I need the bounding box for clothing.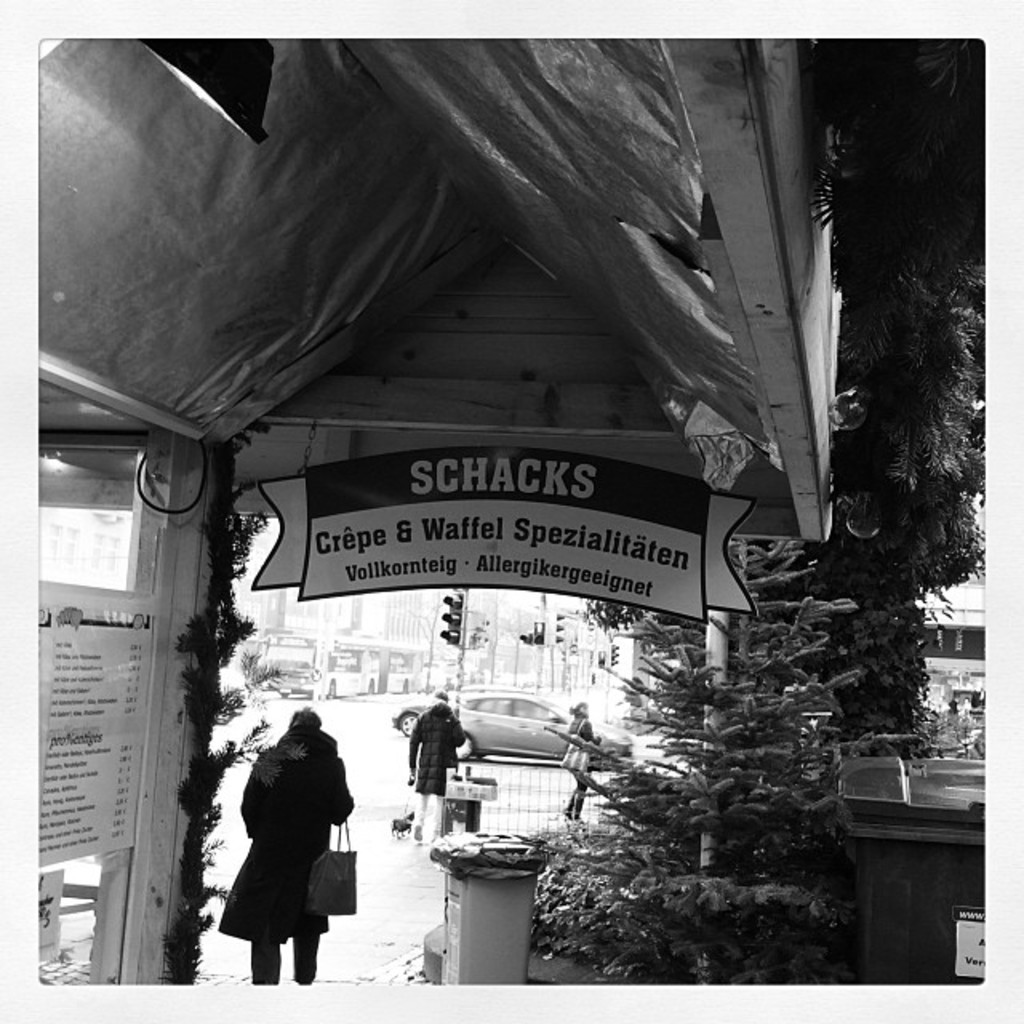
Here it is: 410 693 461 838.
